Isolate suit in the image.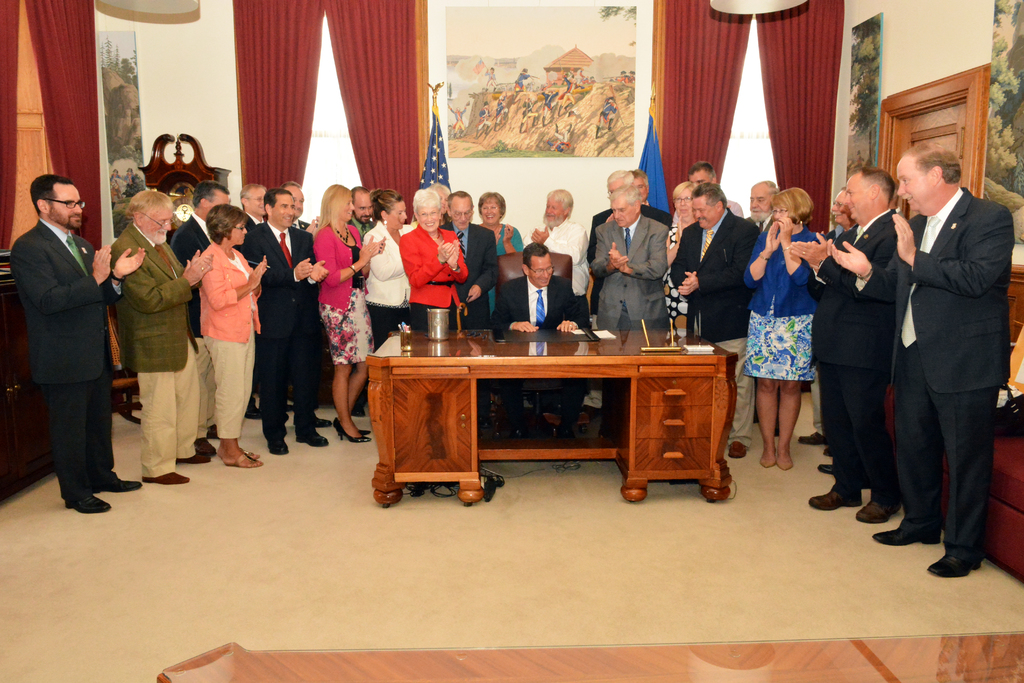
Isolated region: rect(582, 203, 674, 312).
